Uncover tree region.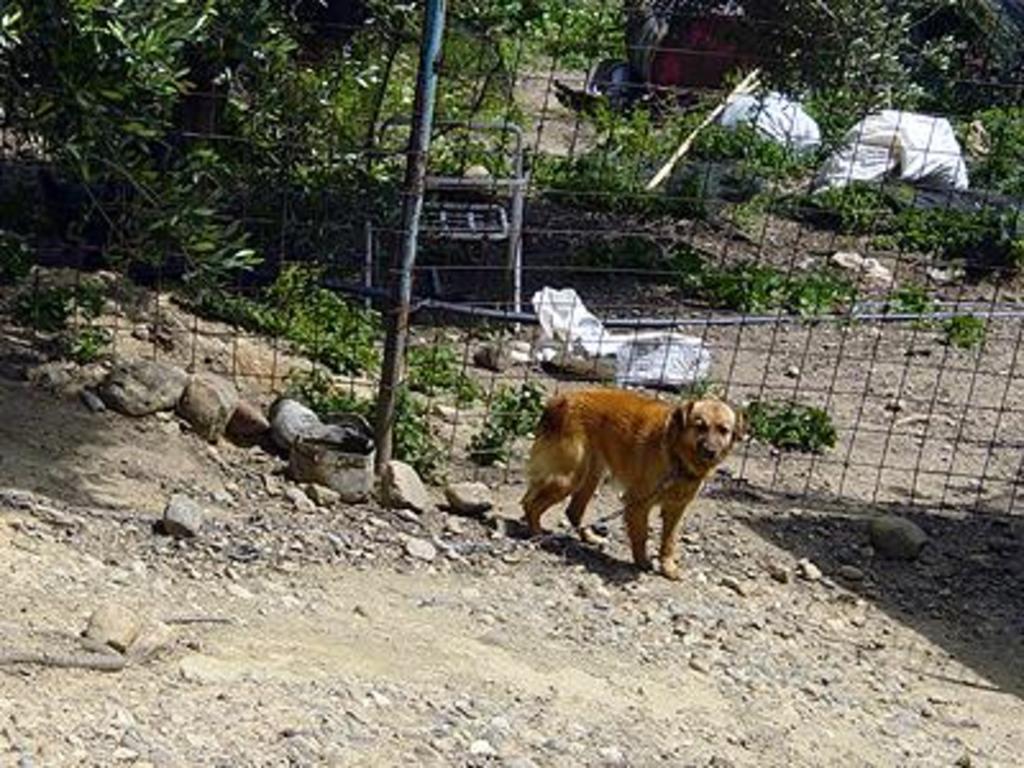
Uncovered: <bbox>10, 0, 617, 297</bbox>.
